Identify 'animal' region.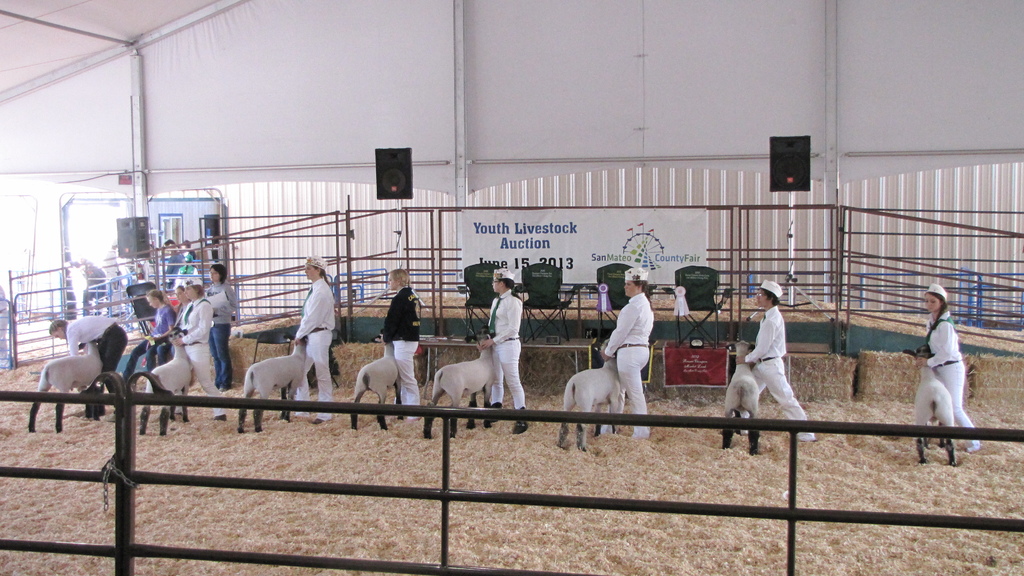
Region: bbox(555, 337, 627, 452).
